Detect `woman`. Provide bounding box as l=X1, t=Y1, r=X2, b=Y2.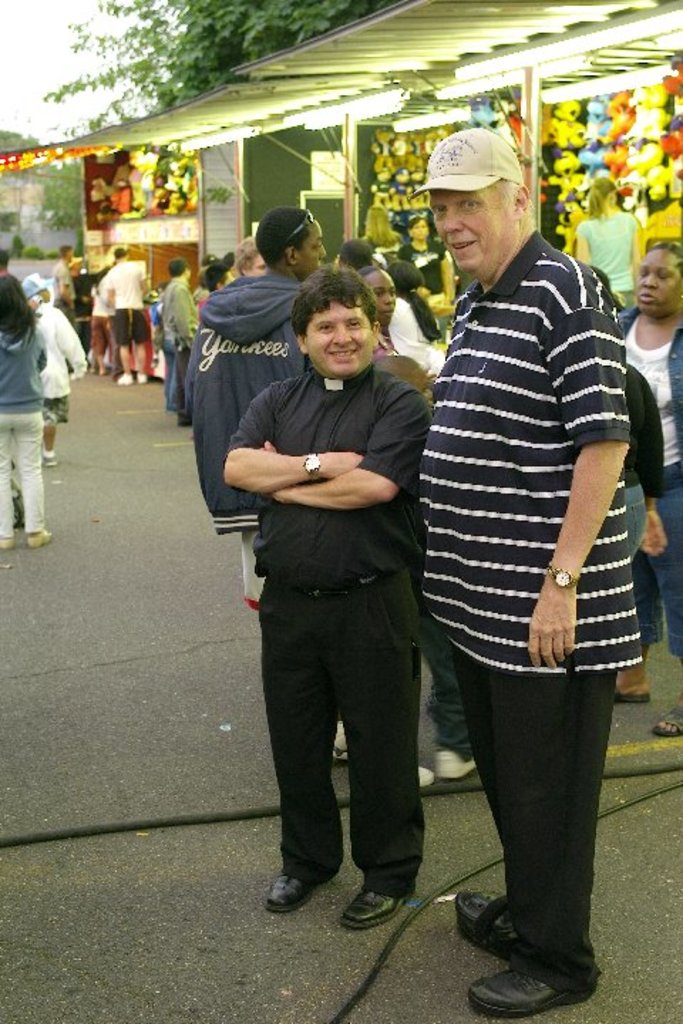
l=386, t=263, r=438, b=358.
